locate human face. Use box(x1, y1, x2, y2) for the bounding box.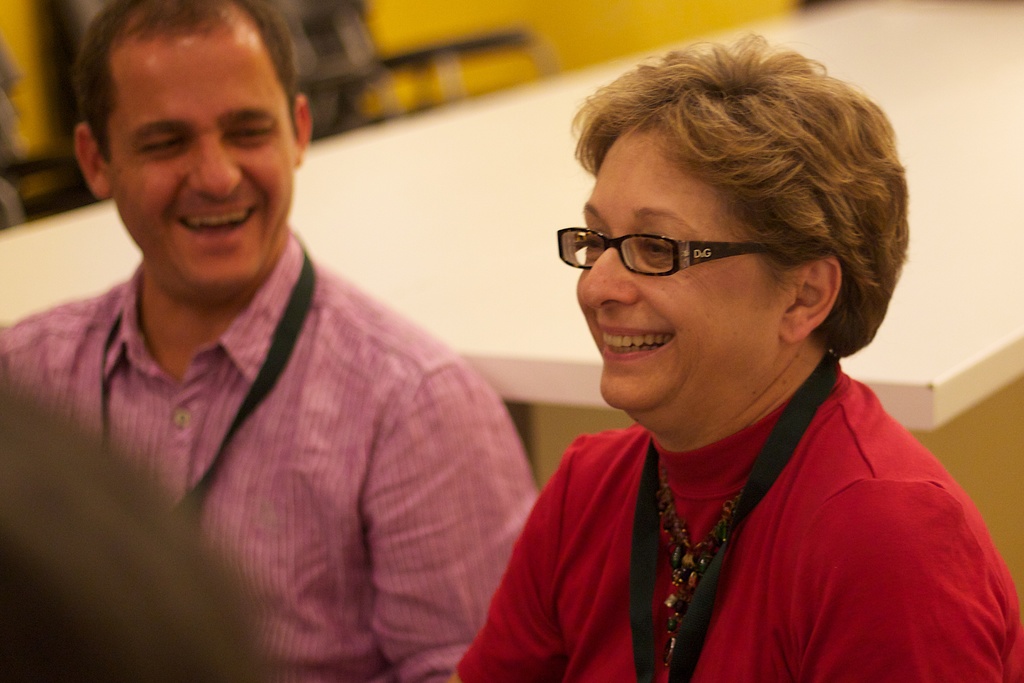
box(106, 24, 300, 288).
